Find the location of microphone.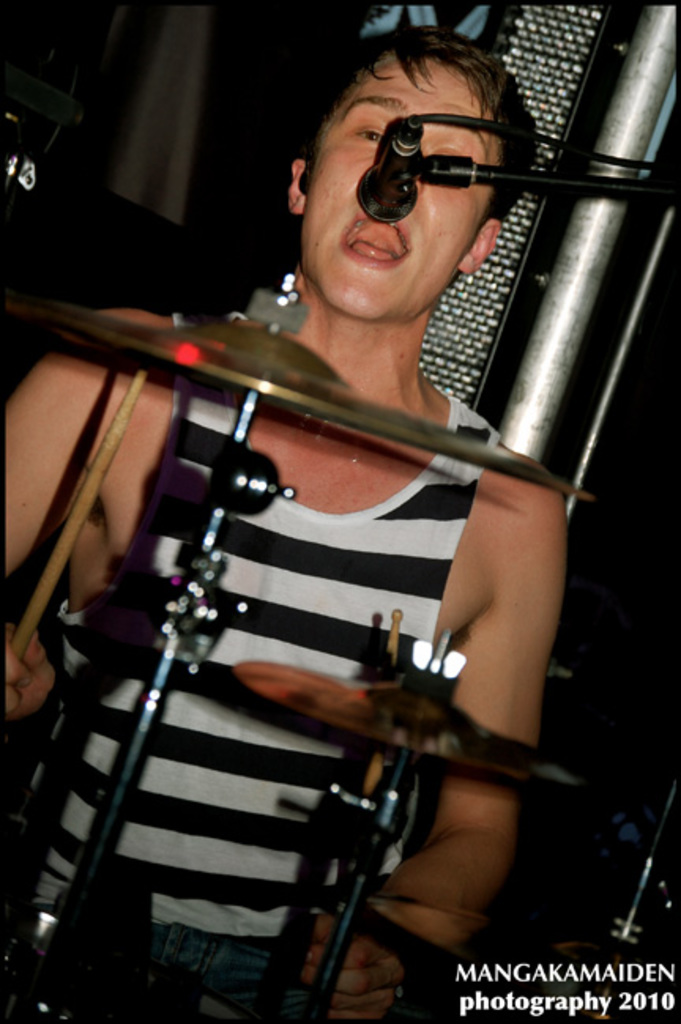
Location: detection(353, 113, 422, 222).
